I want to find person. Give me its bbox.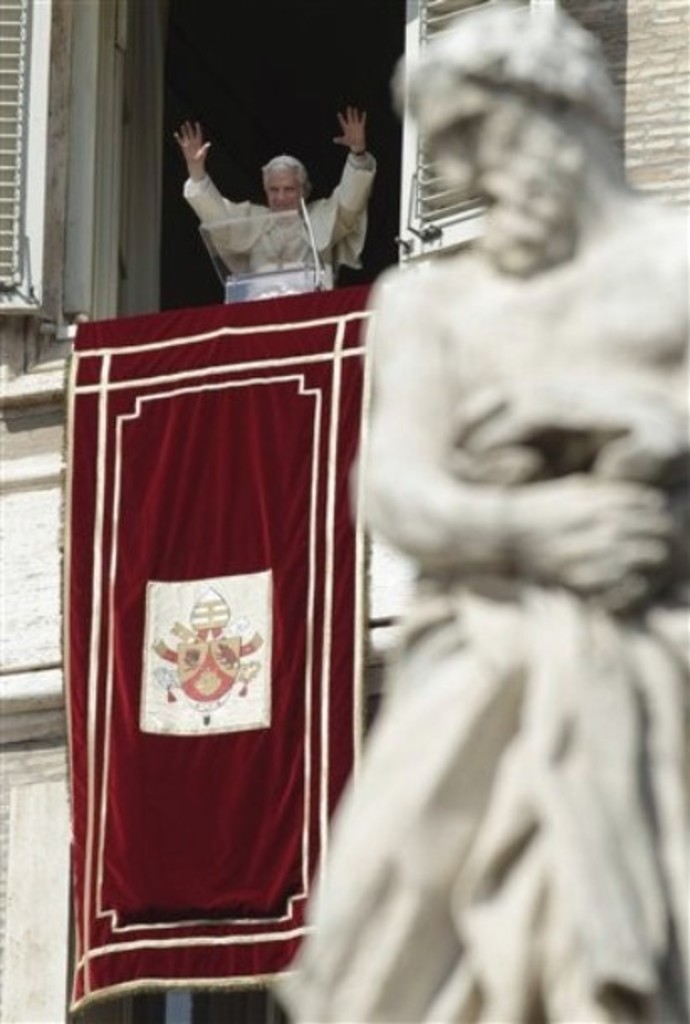
[257, 0, 688, 1022].
